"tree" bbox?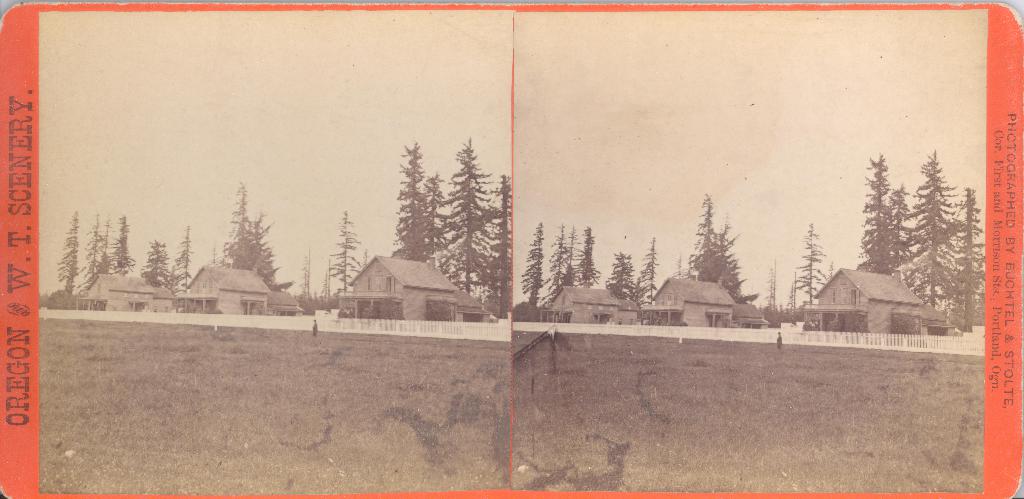
left=556, top=222, right=577, bottom=292
